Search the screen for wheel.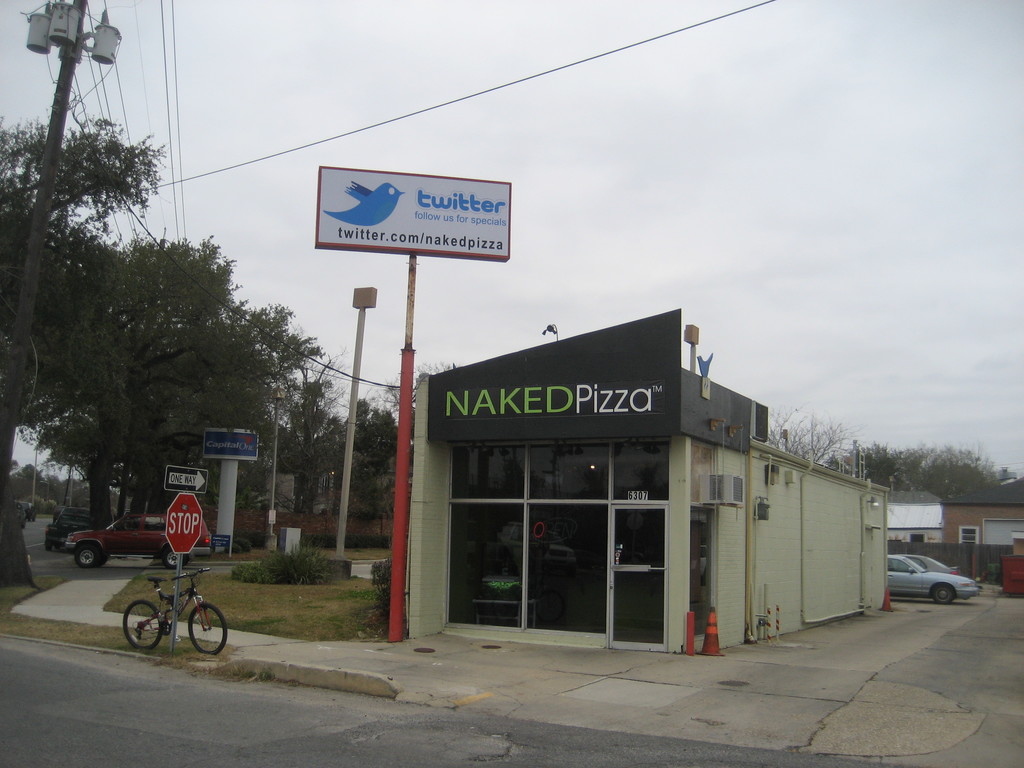
Found at l=185, t=600, r=225, b=655.
